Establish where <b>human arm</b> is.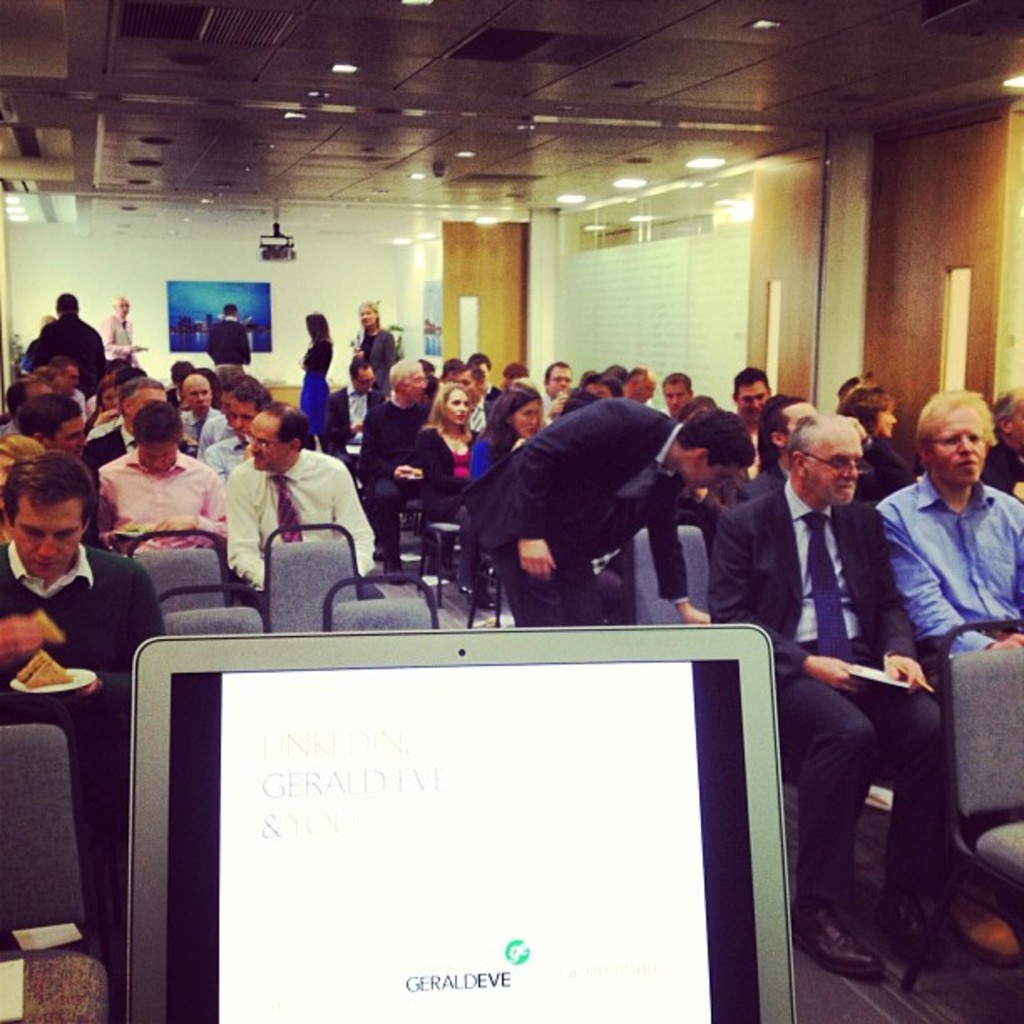
Established at (862, 494, 1014, 673).
